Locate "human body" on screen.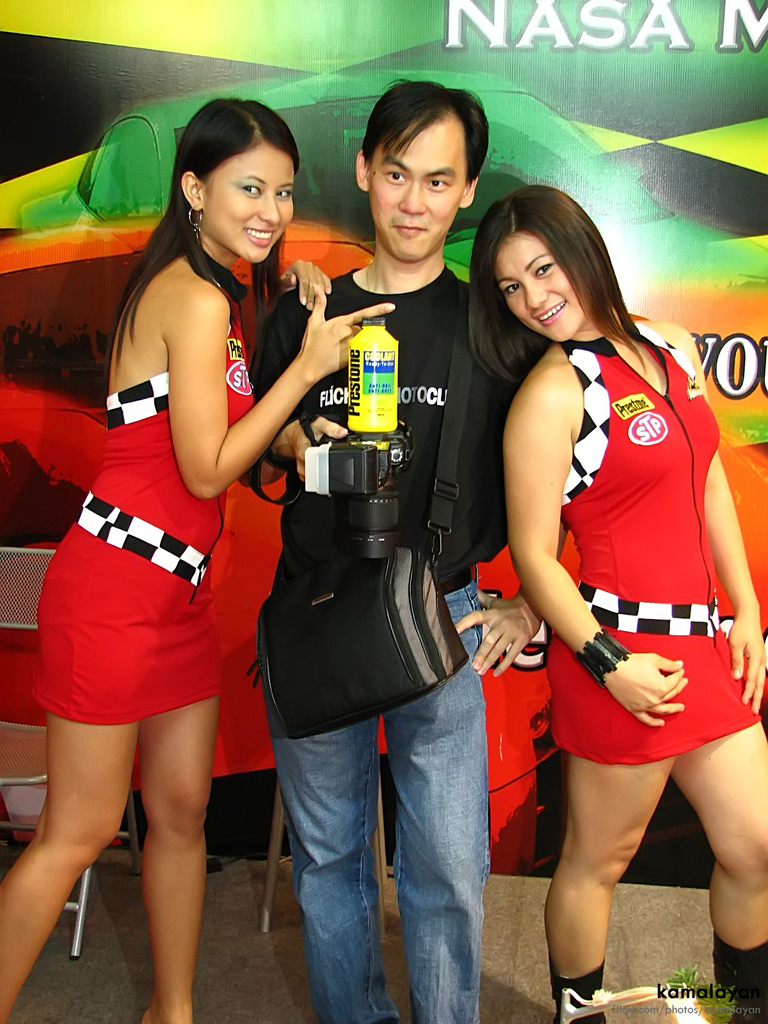
On screen at pyautogui.locateOnScreen(0, 83, 399, 1023).
